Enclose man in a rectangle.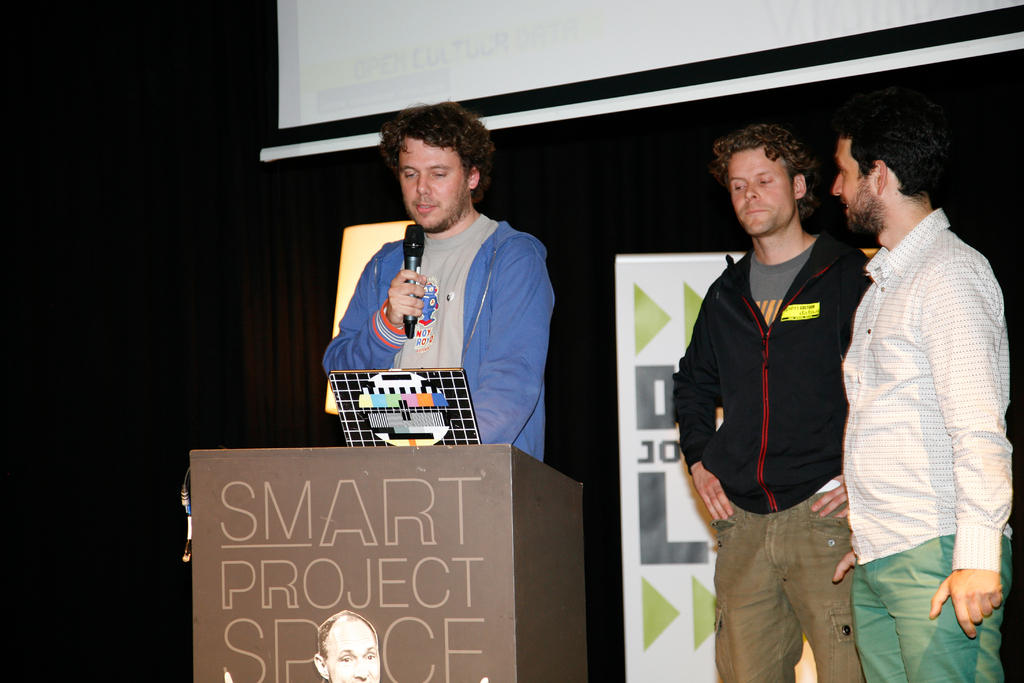
<region>324, 99, 550, 464</region>.
